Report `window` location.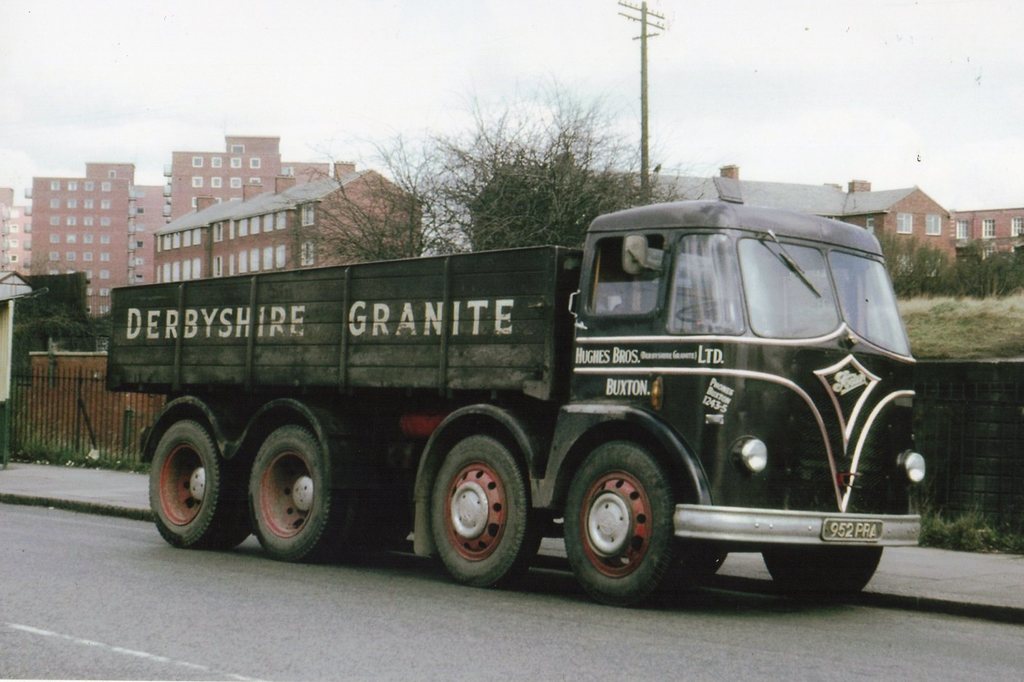
Report: detection(99, 289, 111, 296).
